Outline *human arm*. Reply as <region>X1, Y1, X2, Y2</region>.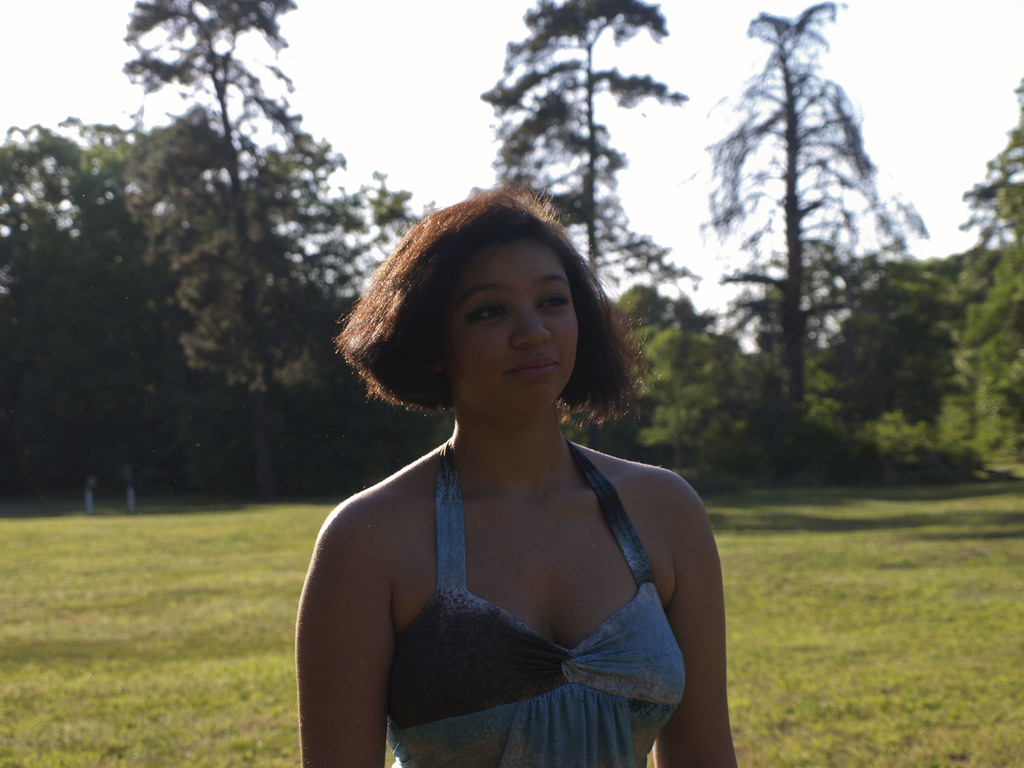
<region>657, 471, 748, 767</region>.
